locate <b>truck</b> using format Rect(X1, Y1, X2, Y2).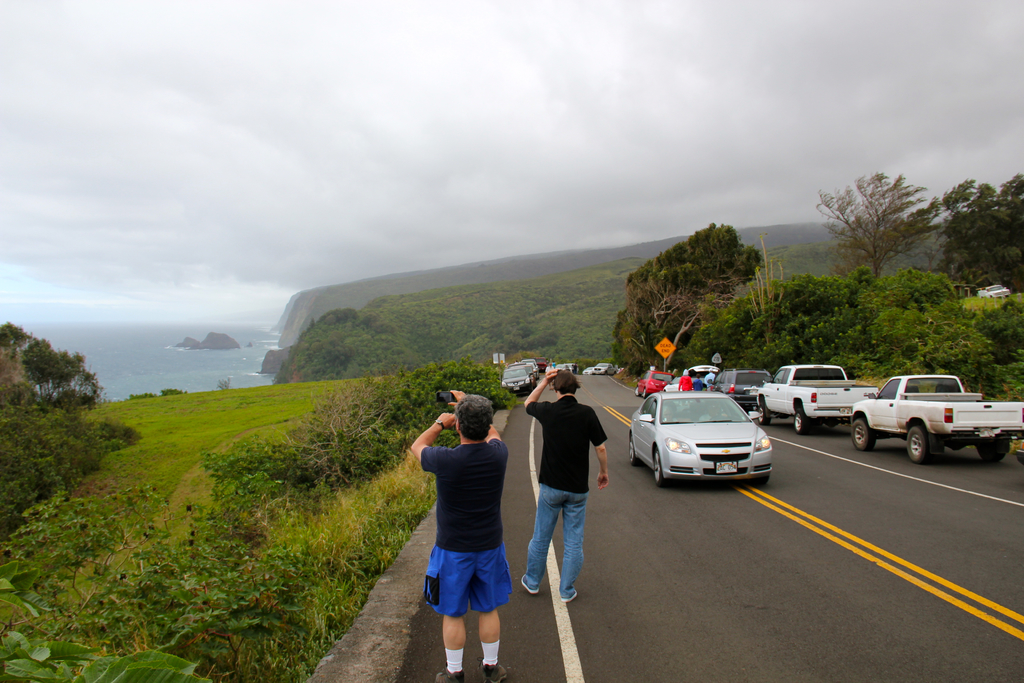
Rect(862, 381, 998, 461).
